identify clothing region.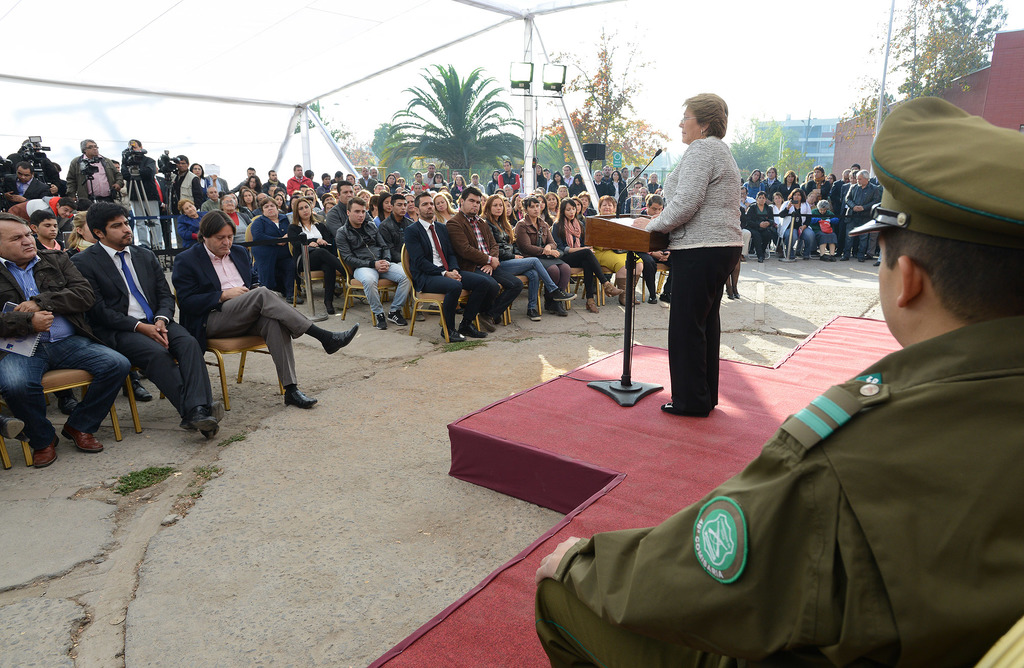
Region: pyautogui.locateOnScreen(194, 191, 224, 213).
